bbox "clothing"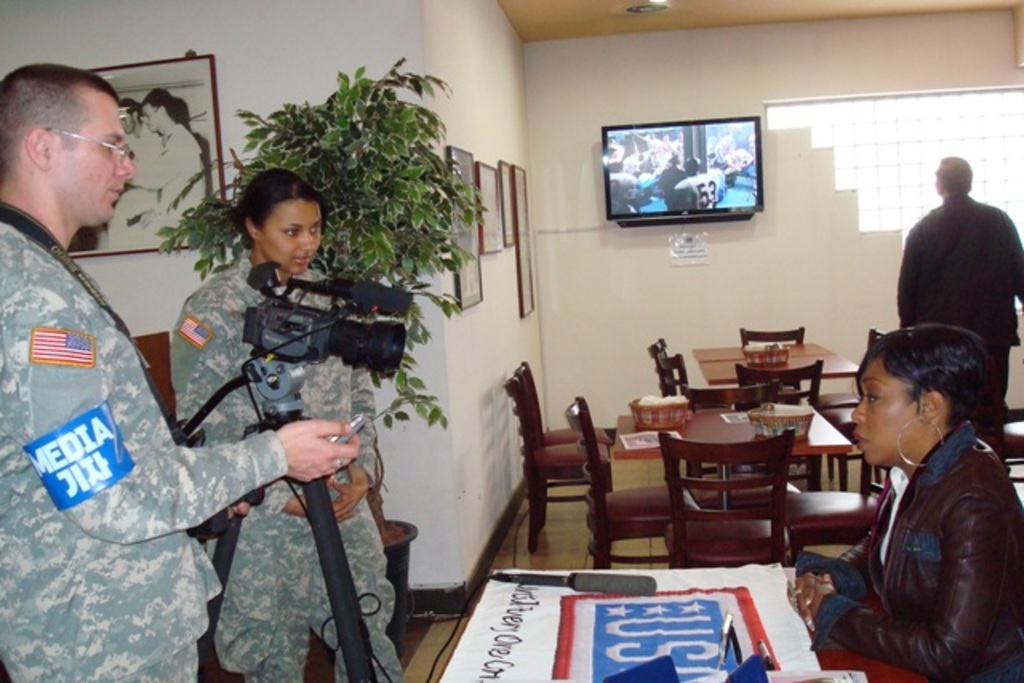
811, 397, 1013, 682
